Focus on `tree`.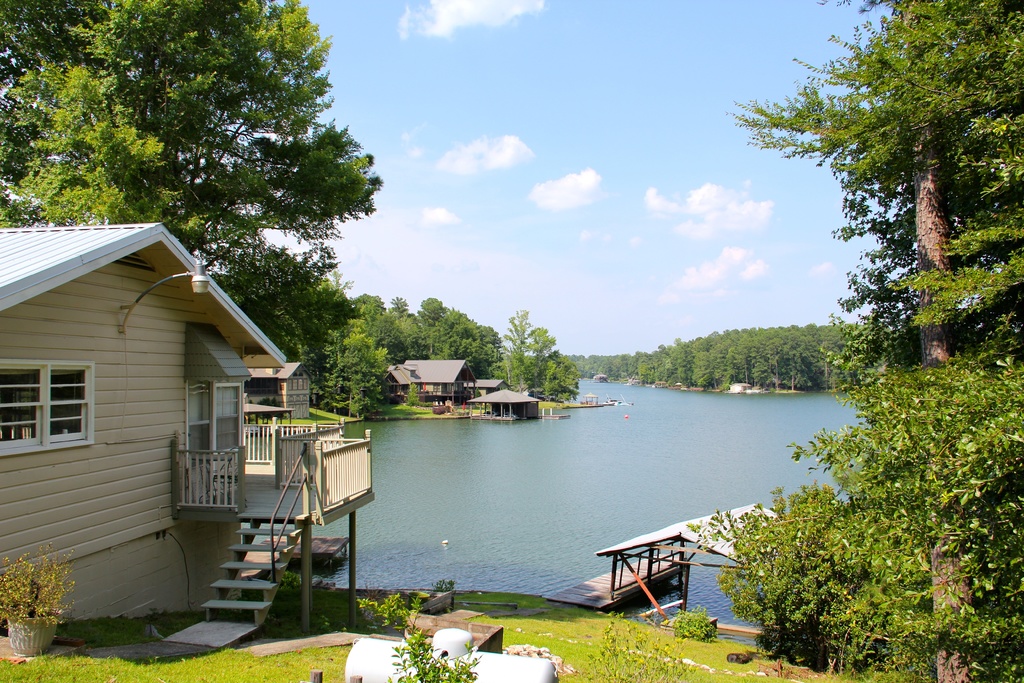
Focused at Rect(0, 0, 375, 362).
